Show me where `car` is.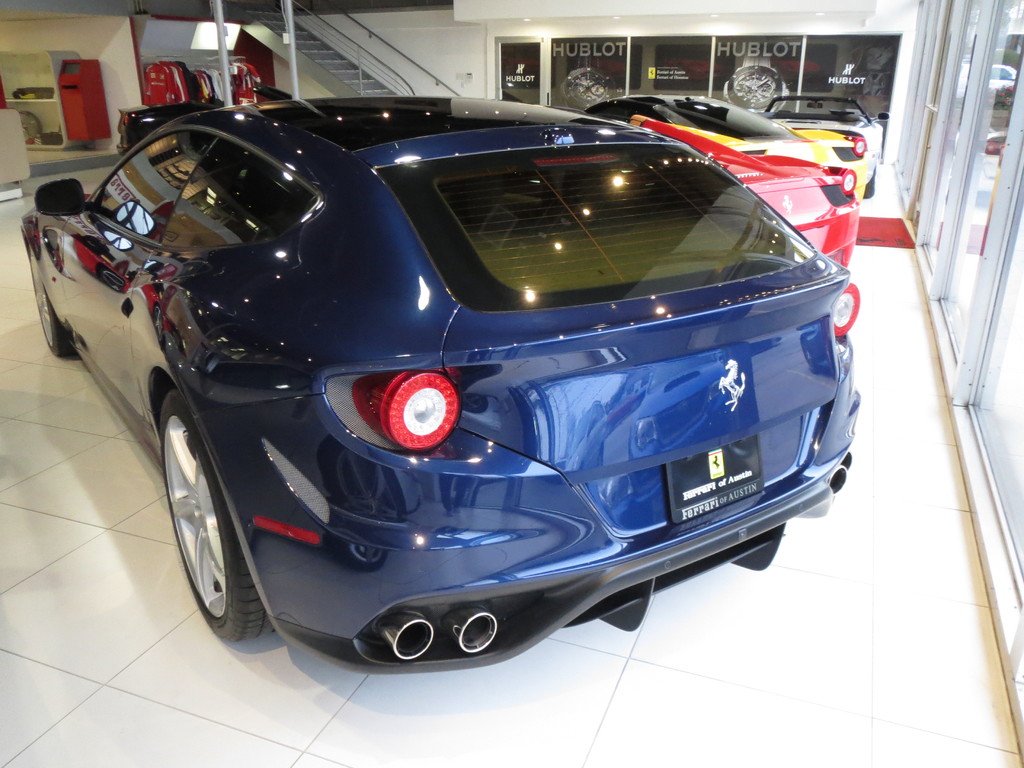
`car` is at x1=19 y1=97 x2=858 y2=673.
